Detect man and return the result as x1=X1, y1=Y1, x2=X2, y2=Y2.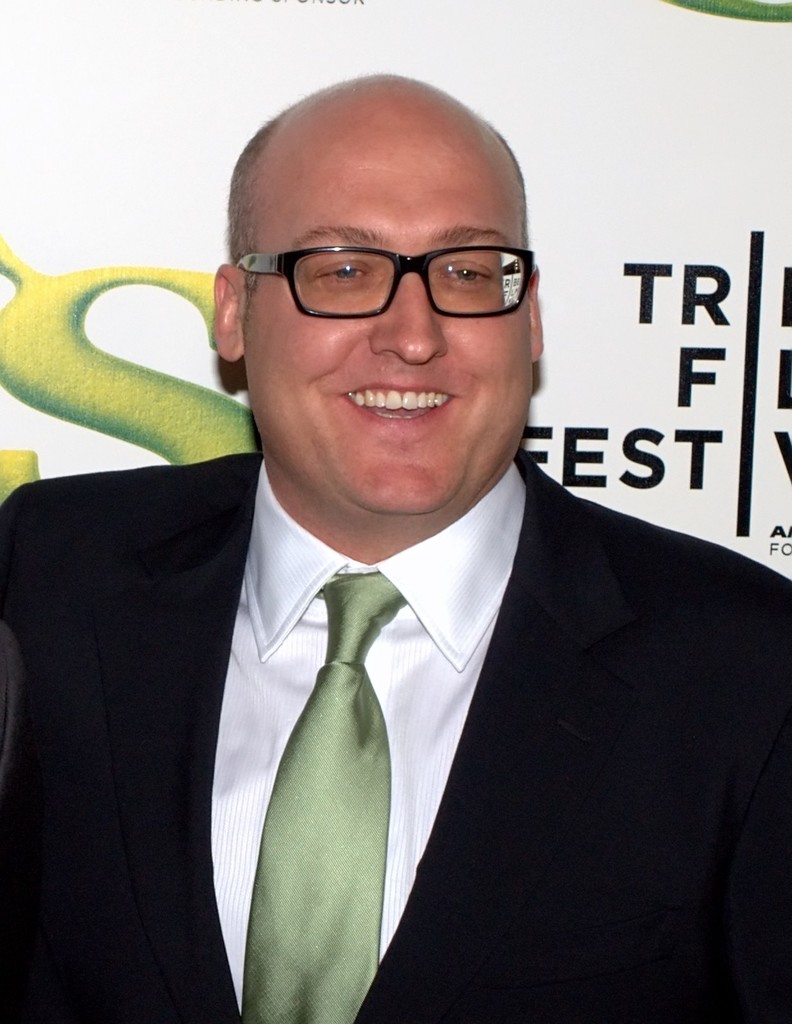
x1=0, y1=70, x2=791, y2=1023.
